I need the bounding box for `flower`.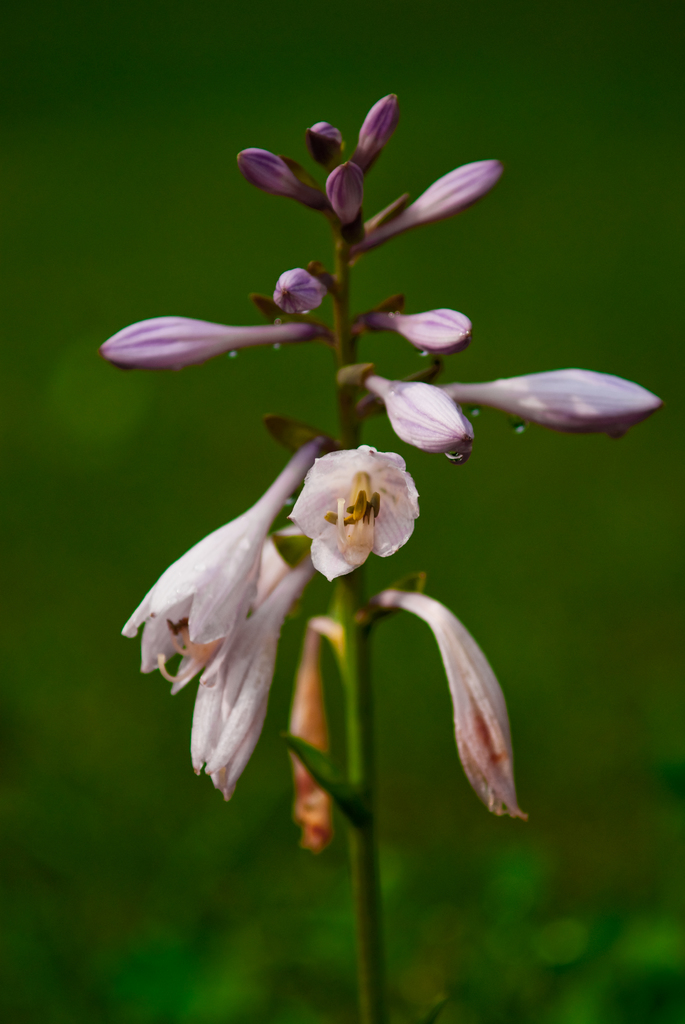
Here it is: l=285, t=429, r=432, b=584.
